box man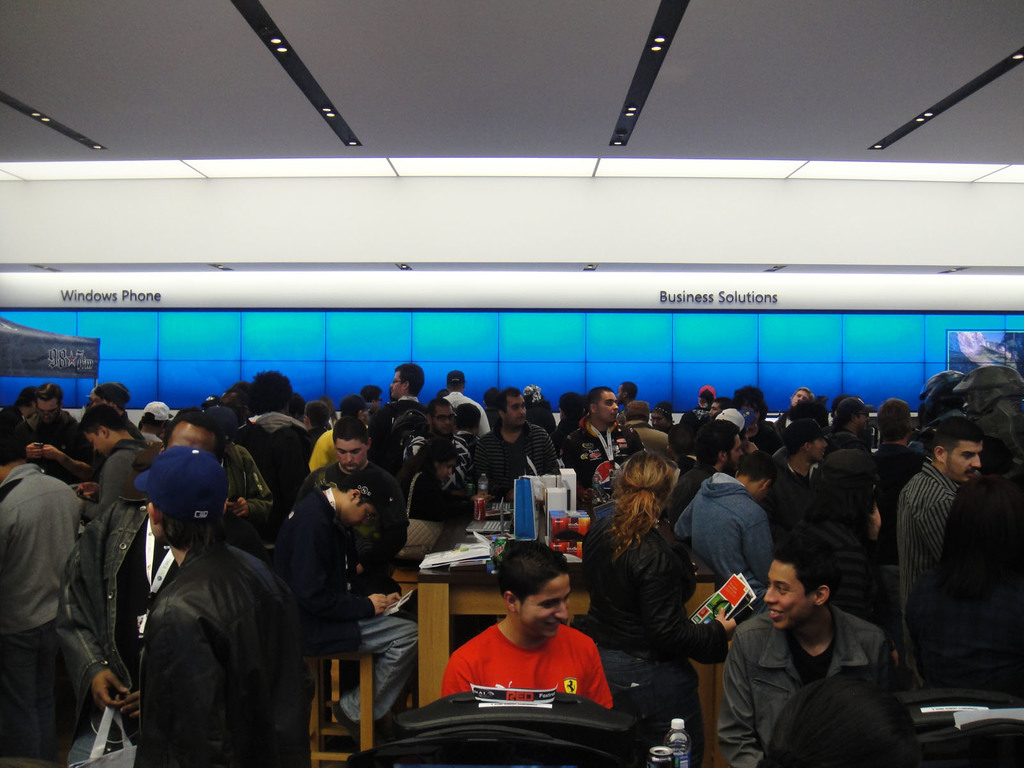
114, 493, 320, 765
